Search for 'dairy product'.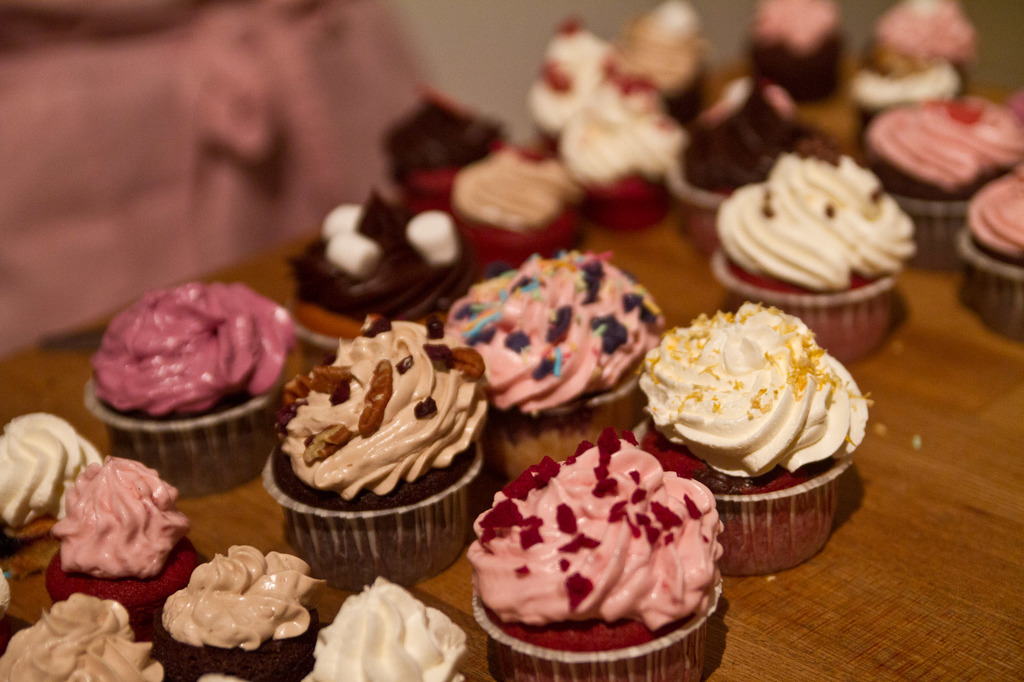
Found at detection(149, 528, 333, 649).
